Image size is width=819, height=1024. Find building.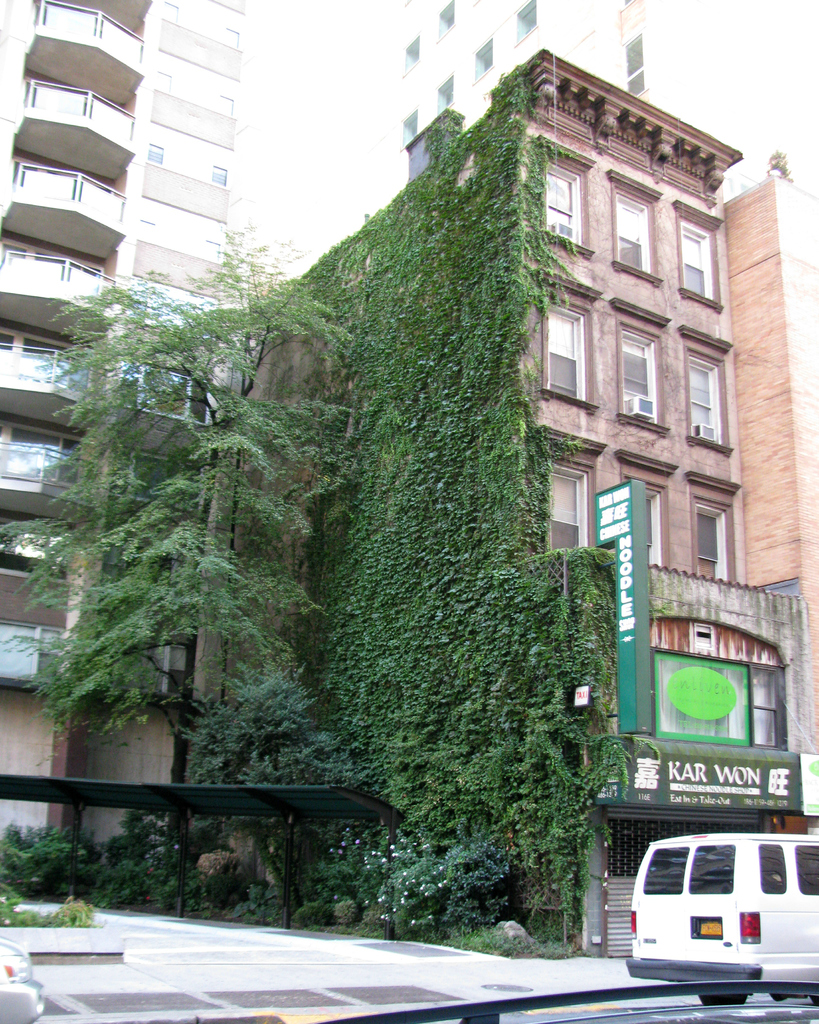
343 0 818 232.
